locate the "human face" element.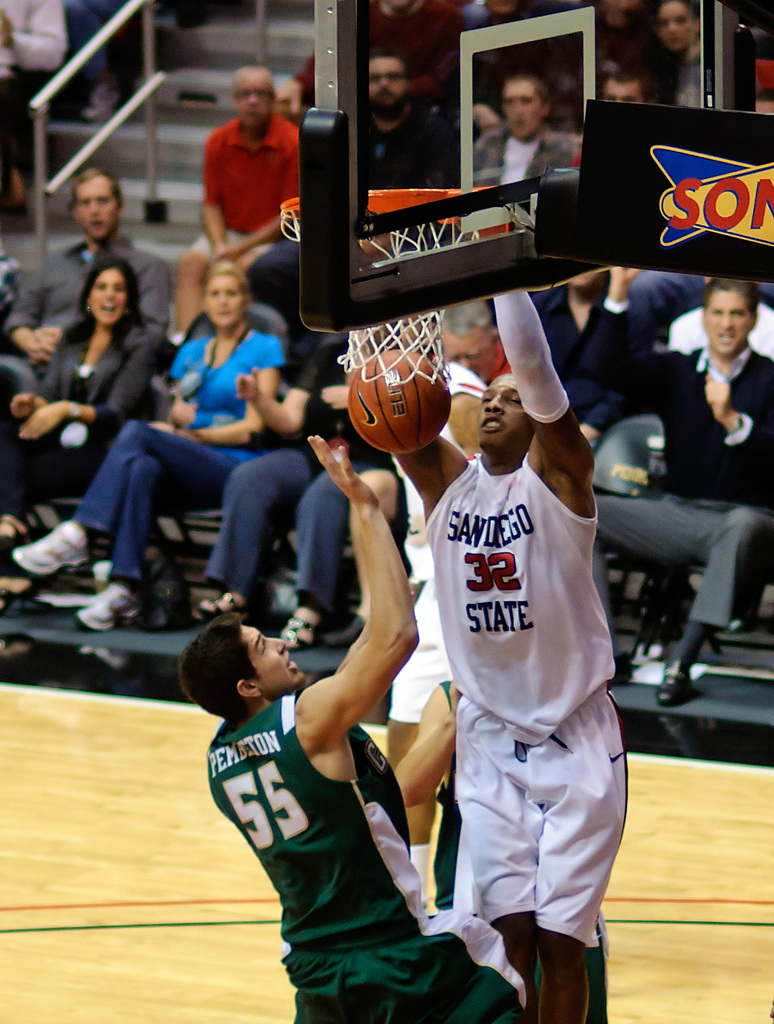
Element bbox: x1=656, y1=2, x2=699, y2=50.
